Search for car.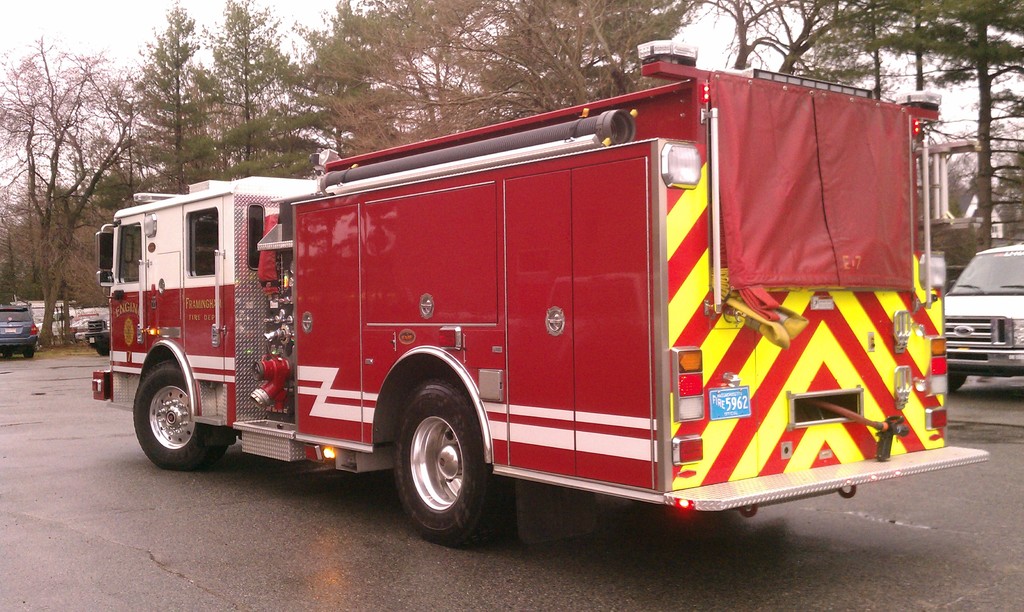
Found at <box>0,301,40,357</box>.
